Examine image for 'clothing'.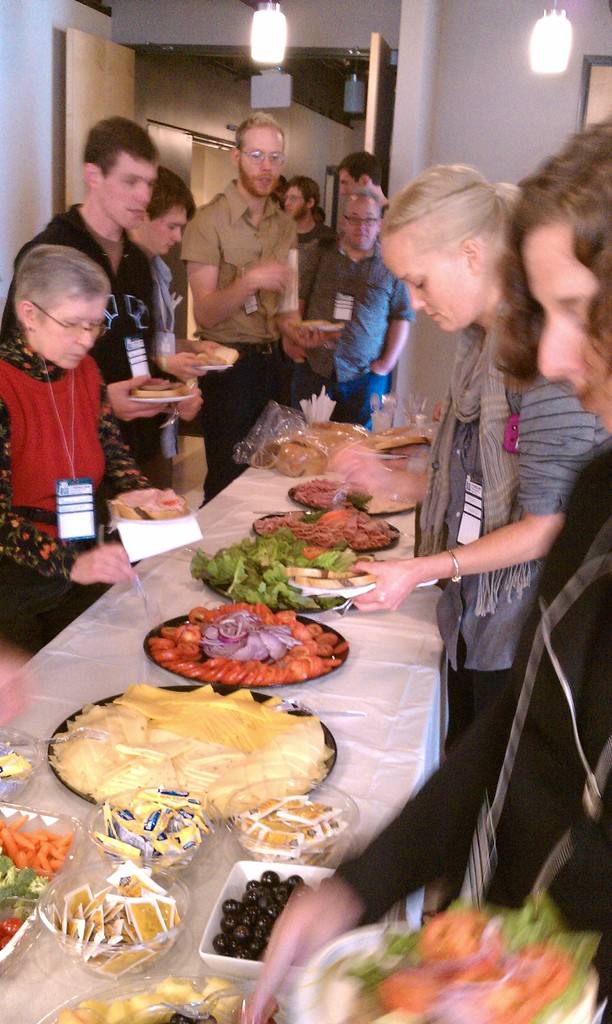
Examination result: select_region(0, 211, 162, 461).
